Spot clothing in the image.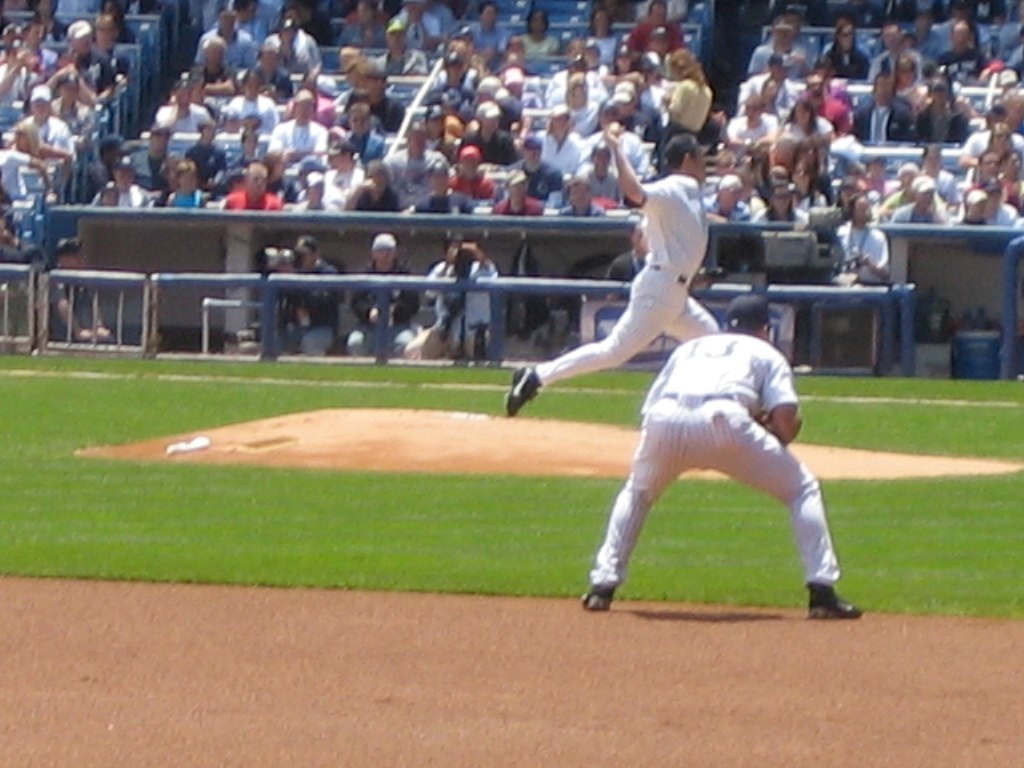
clothing found at select_region(747, 40, 804, 71).
